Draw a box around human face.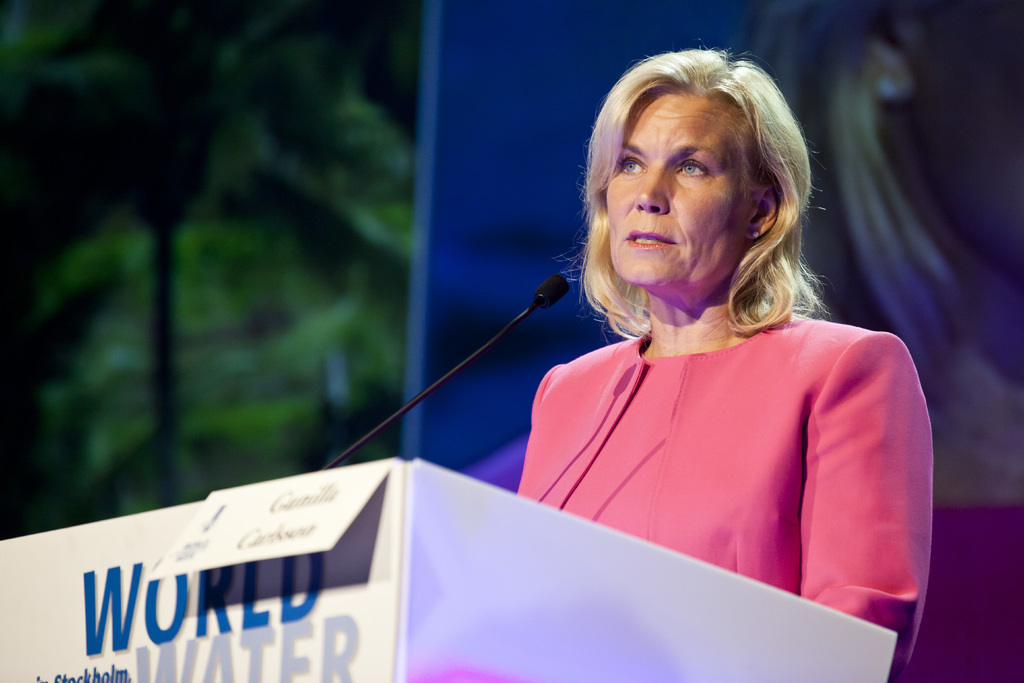
bbox(604, 89, 755, 291).
